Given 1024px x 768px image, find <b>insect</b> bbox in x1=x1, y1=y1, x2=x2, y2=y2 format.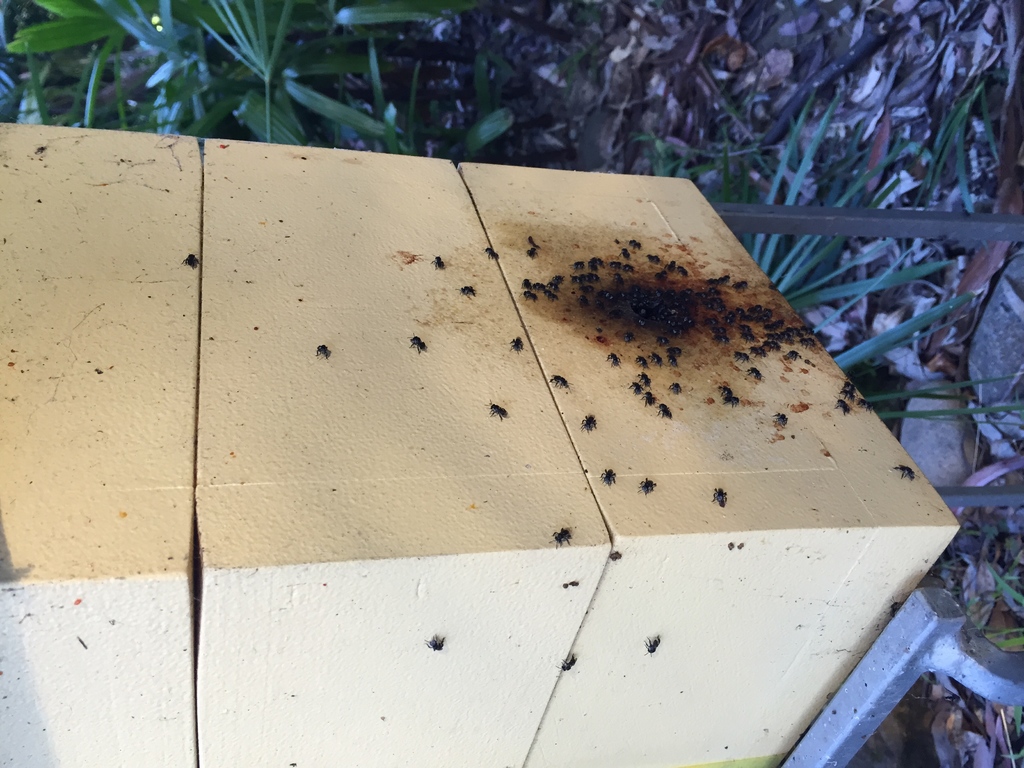
x1=639, y1=477, x2=659, y2=498.
